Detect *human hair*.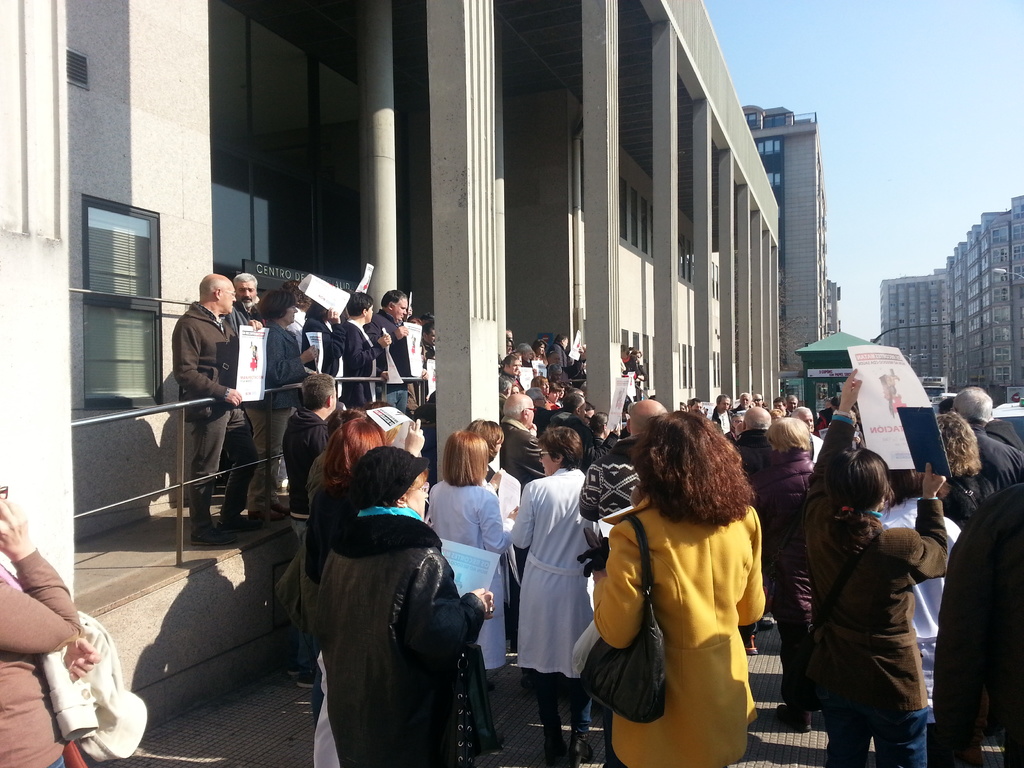
Detected at bbox=[530, 378, 546, 388].
